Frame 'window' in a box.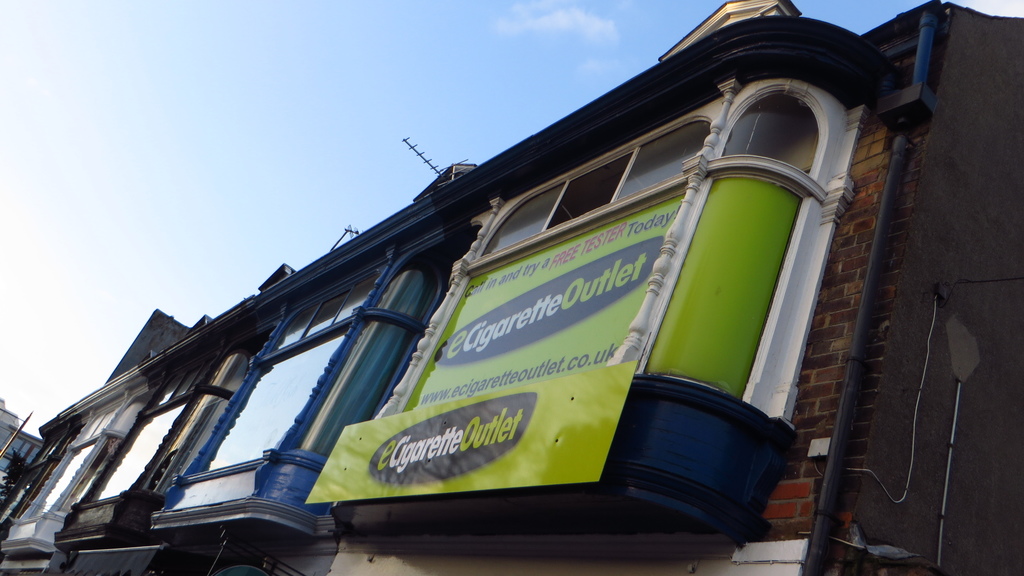
[left=148, top=274, right=435, bottom=547].
